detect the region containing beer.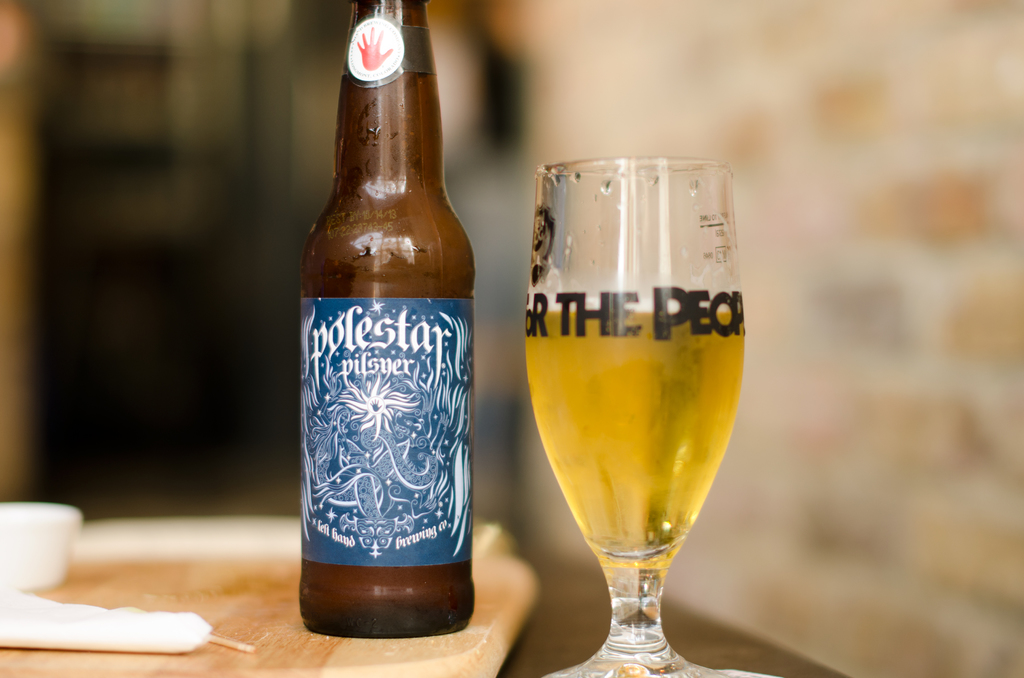
<bbox>527, 312, 745, 569</bbox>.
